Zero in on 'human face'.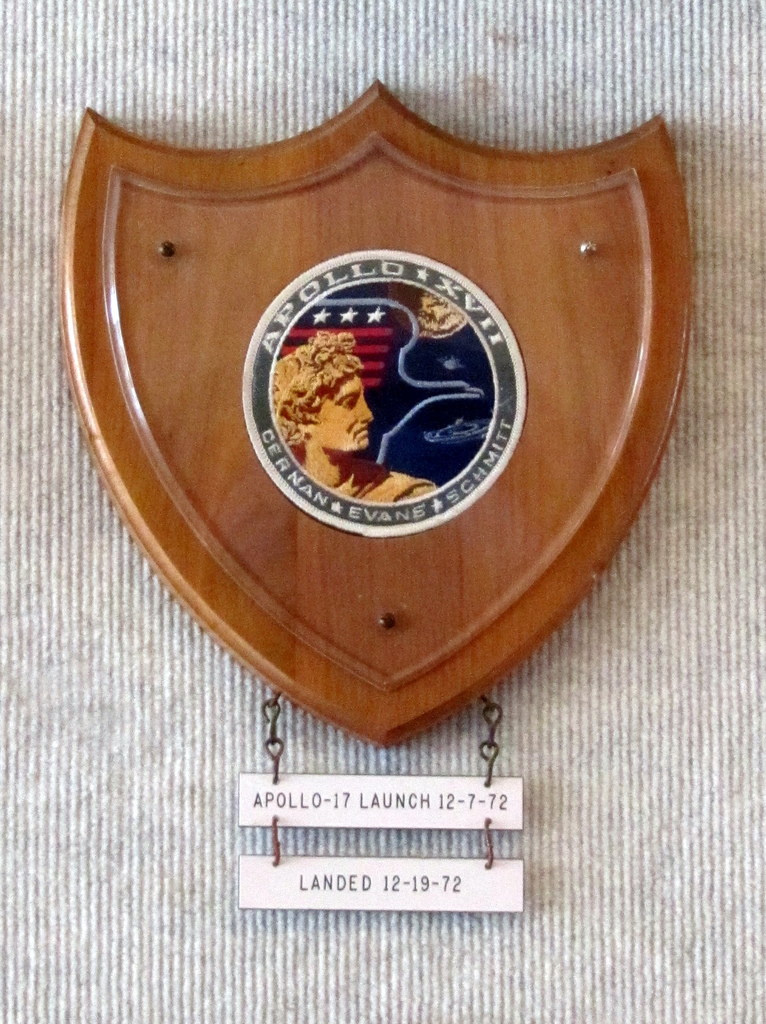
Zeroed in: locate(318, 371, 373, 451).
